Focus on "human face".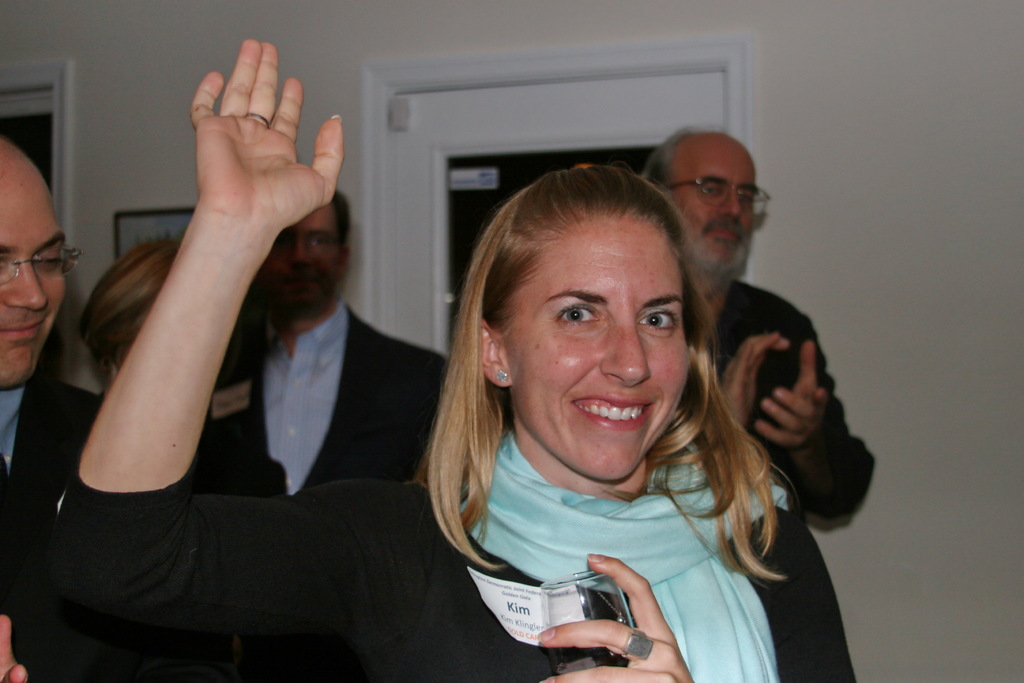
Focused at 671 151 757 267.
